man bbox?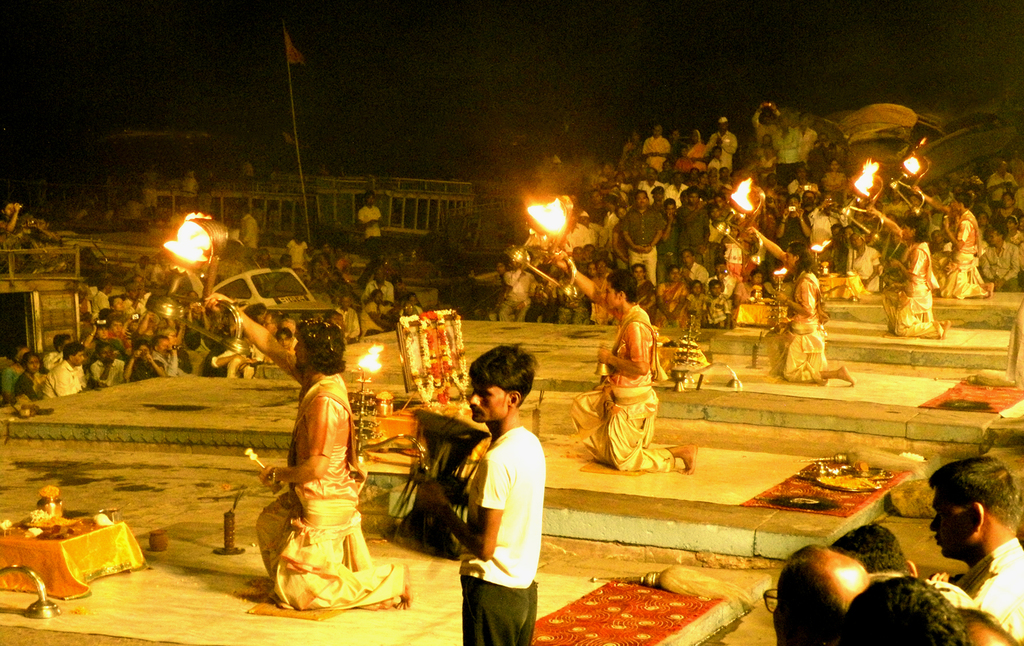
(x1=740, y1=226, x2=855, y2=391)
